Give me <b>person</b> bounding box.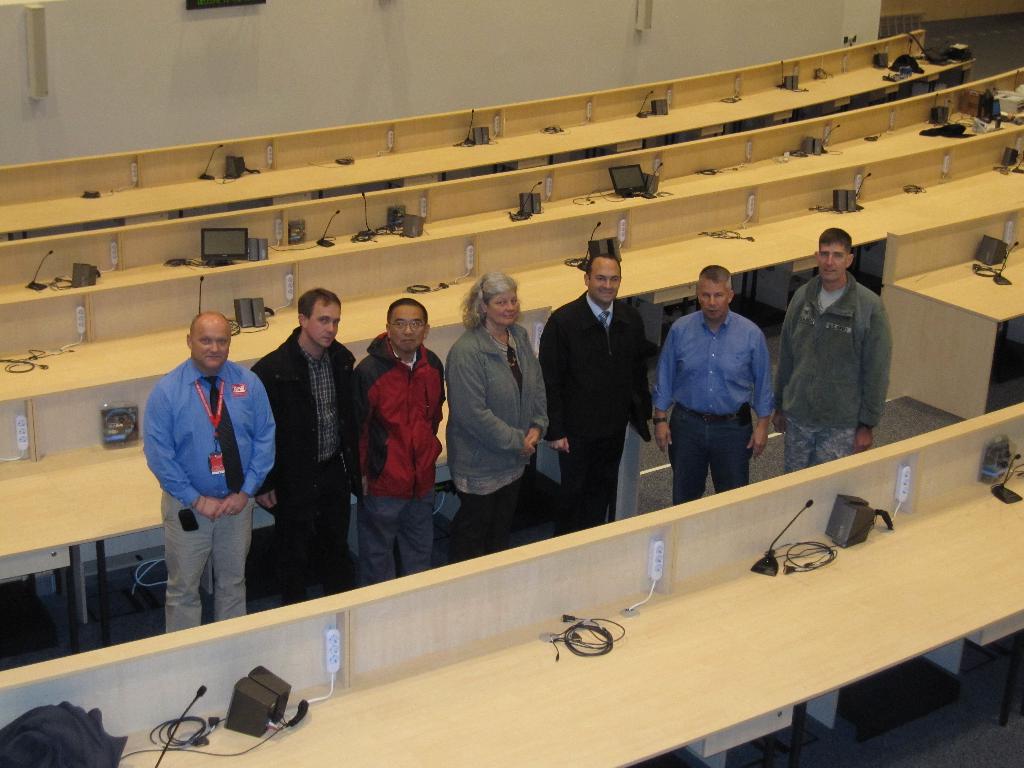
(x1=444, y1=266, x2=556, y2=559).
